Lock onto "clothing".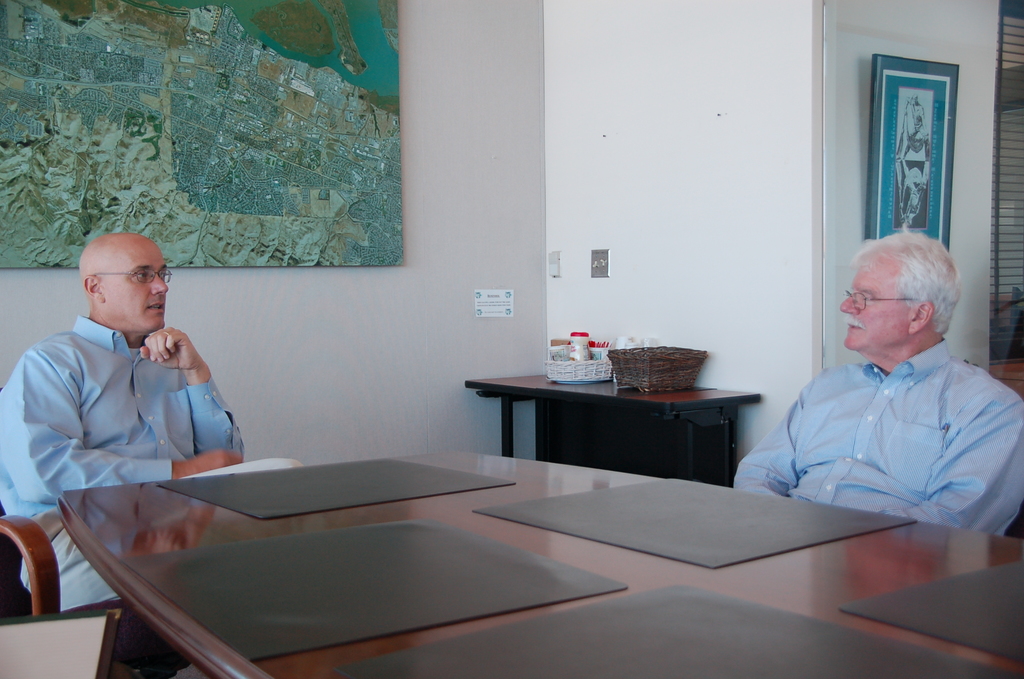
Locked: (left=0, top=313, right=306, bottom=612).
